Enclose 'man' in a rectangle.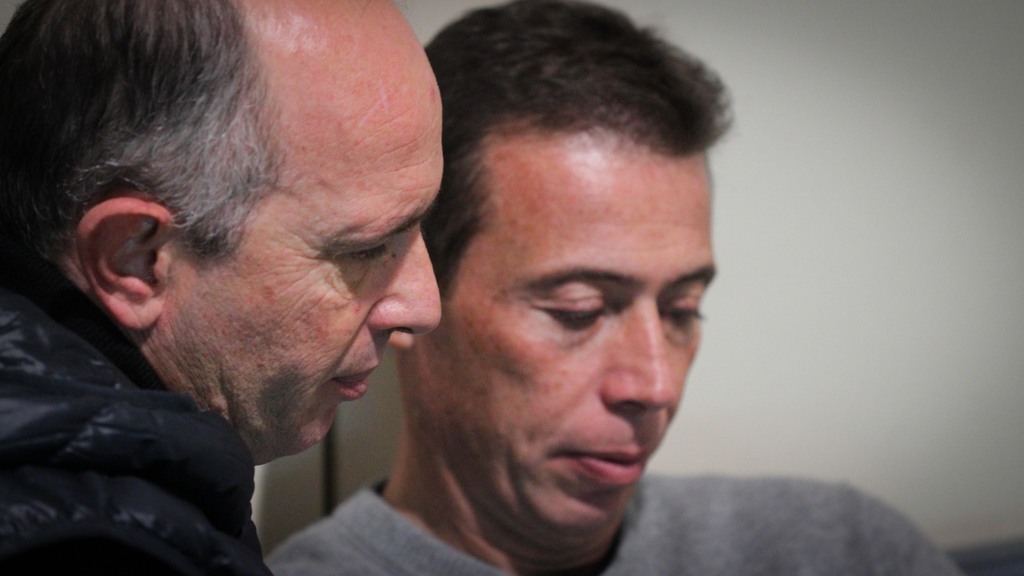
rect(0, 0, 440, 575).
